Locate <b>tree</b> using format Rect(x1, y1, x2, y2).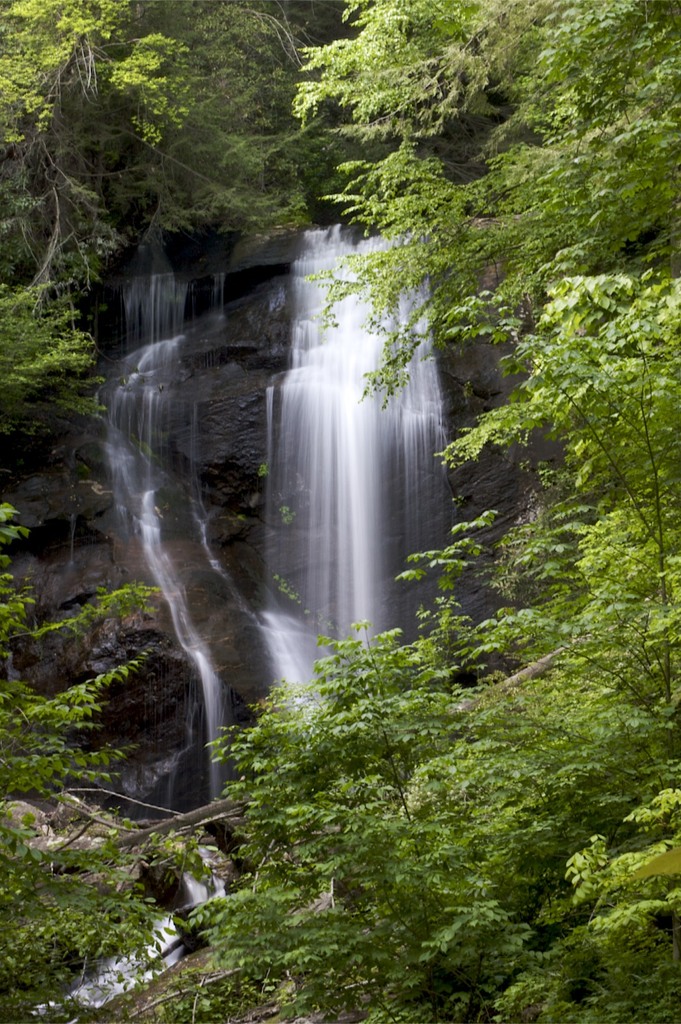
Rect(276, 0, 680, 399).
